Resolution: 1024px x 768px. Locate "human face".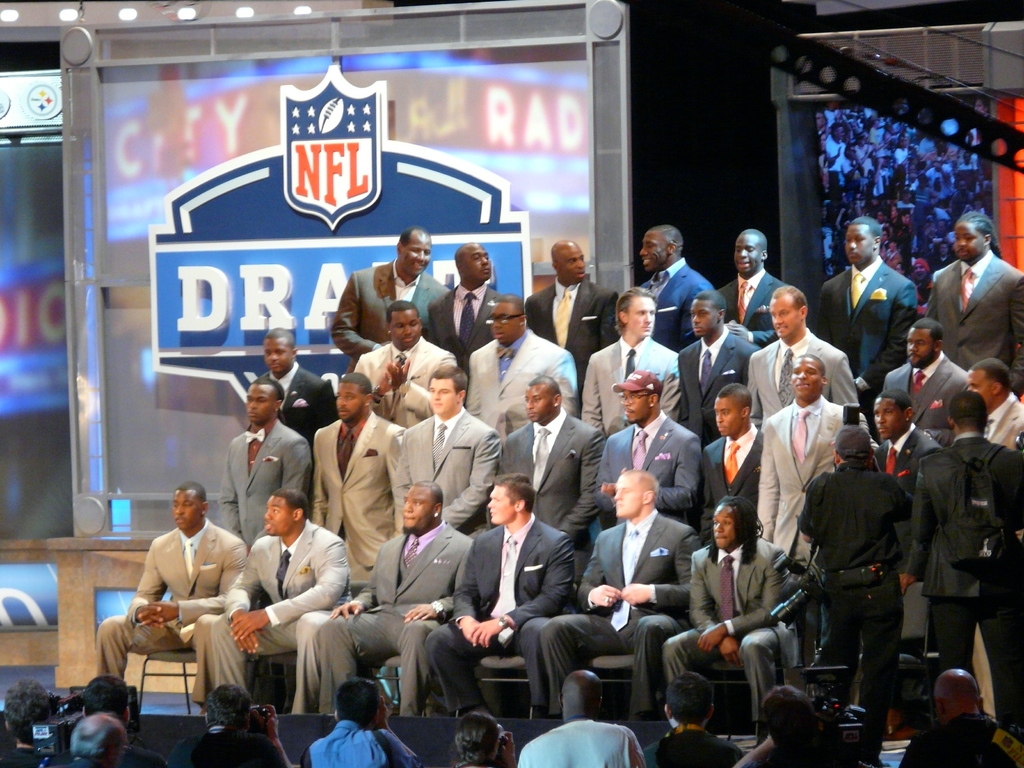
l=691, t=302, r=719, b=335.
